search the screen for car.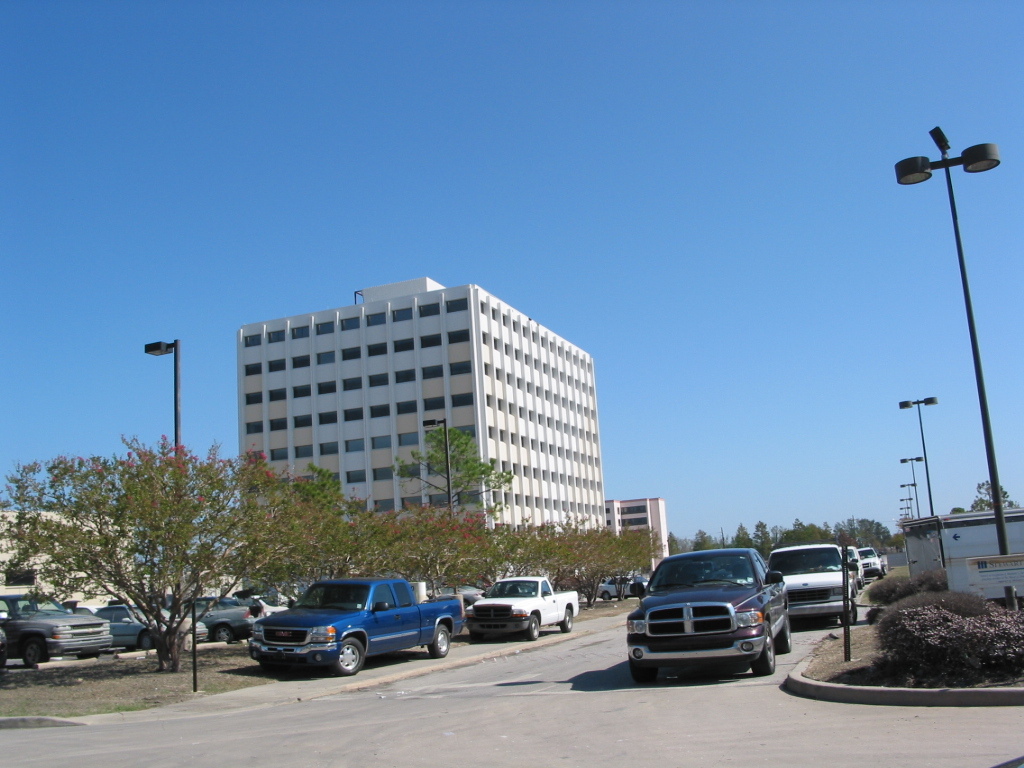
Found at x1=615 y1=554 x2=790 y2=689.
